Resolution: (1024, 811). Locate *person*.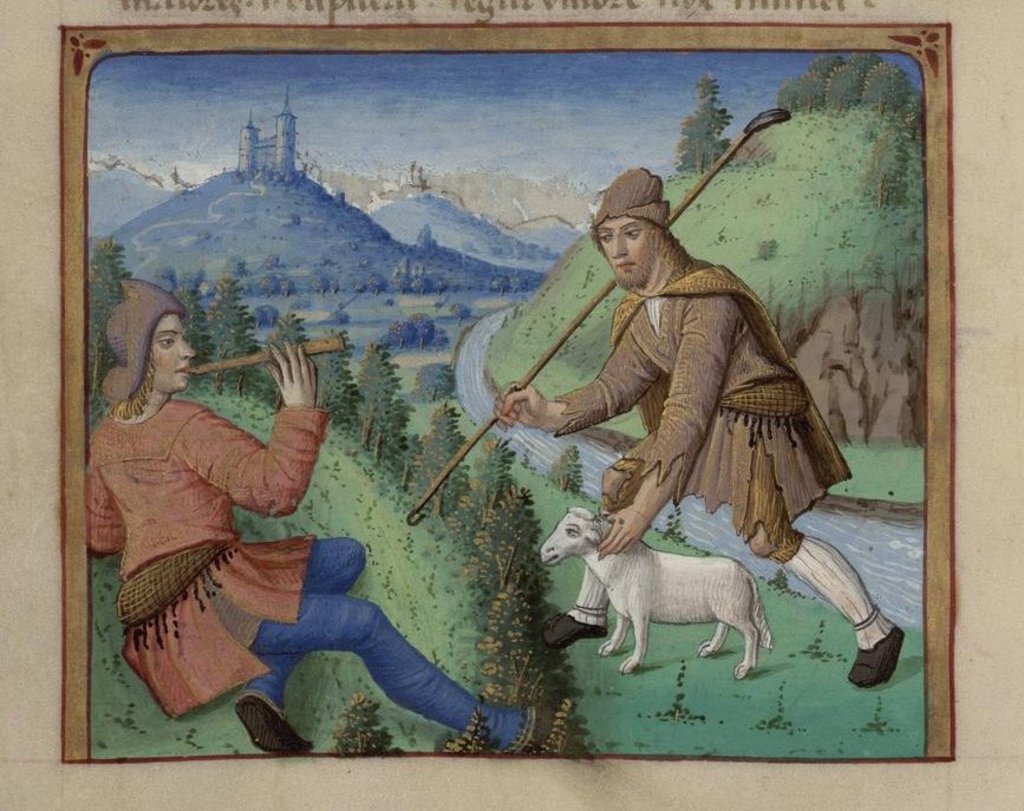
[494,159,908,691].
